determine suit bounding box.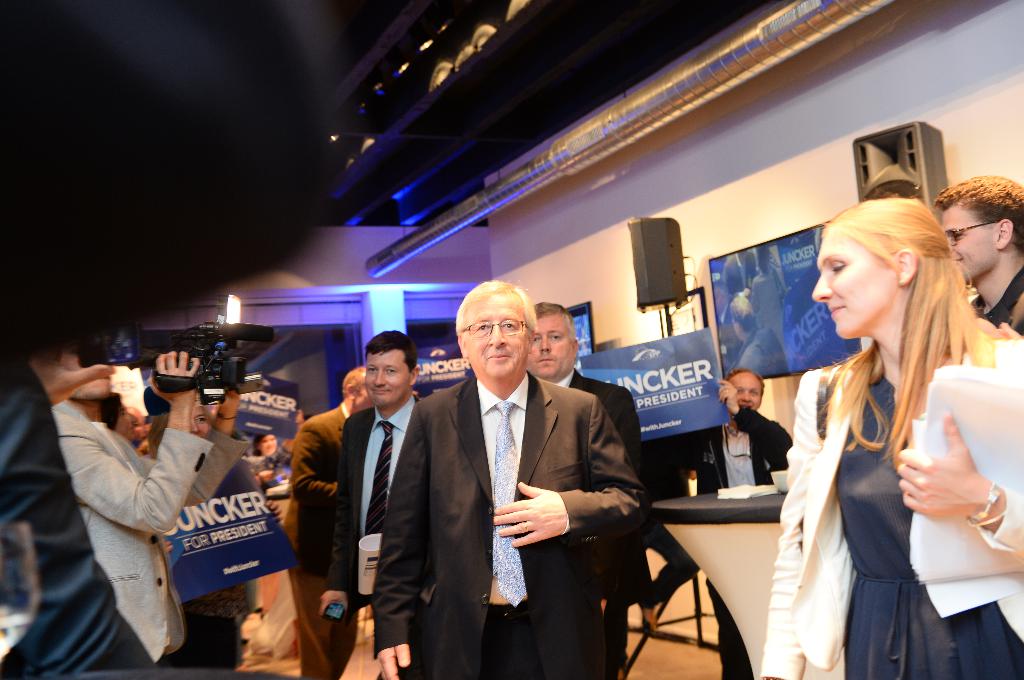
Determined: {"left": 673, "top": 392, "right": 794, "bottom": 679}.
